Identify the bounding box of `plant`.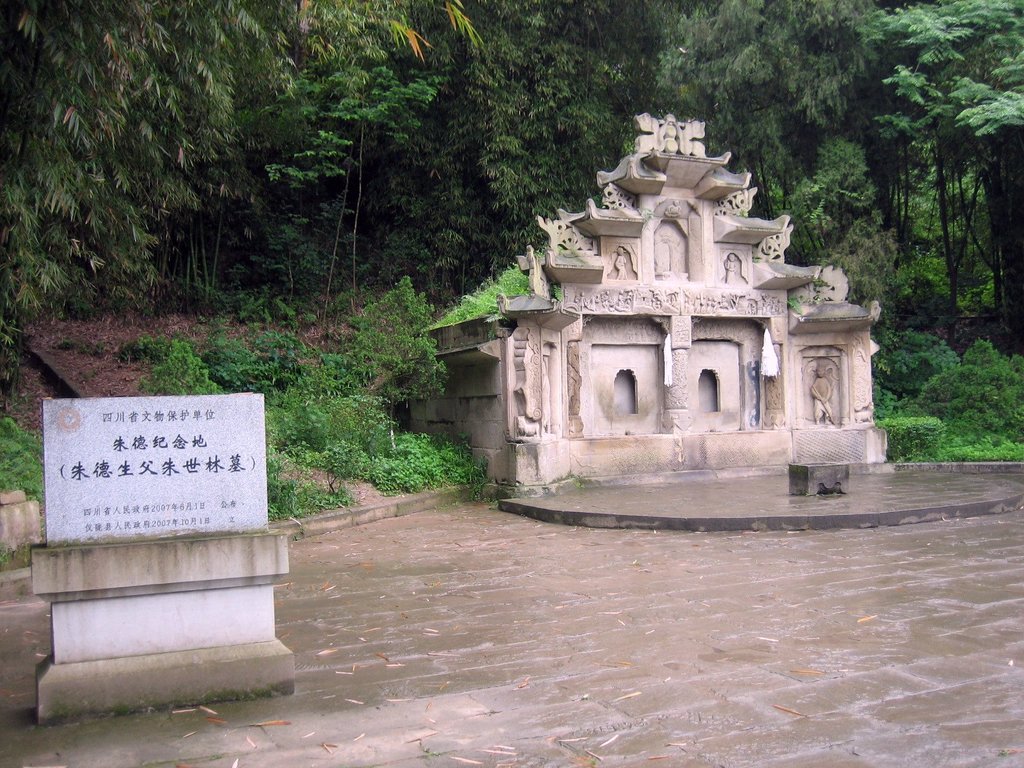
pyautogui.locateOnScreen(750, 254, 763, 266).
